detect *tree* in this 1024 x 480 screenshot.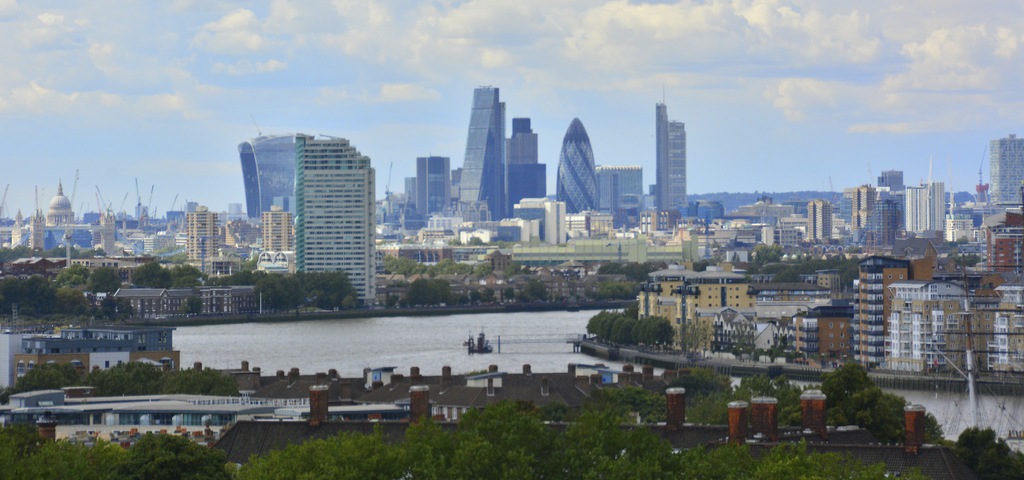
Detection: 402/276/470/315.
